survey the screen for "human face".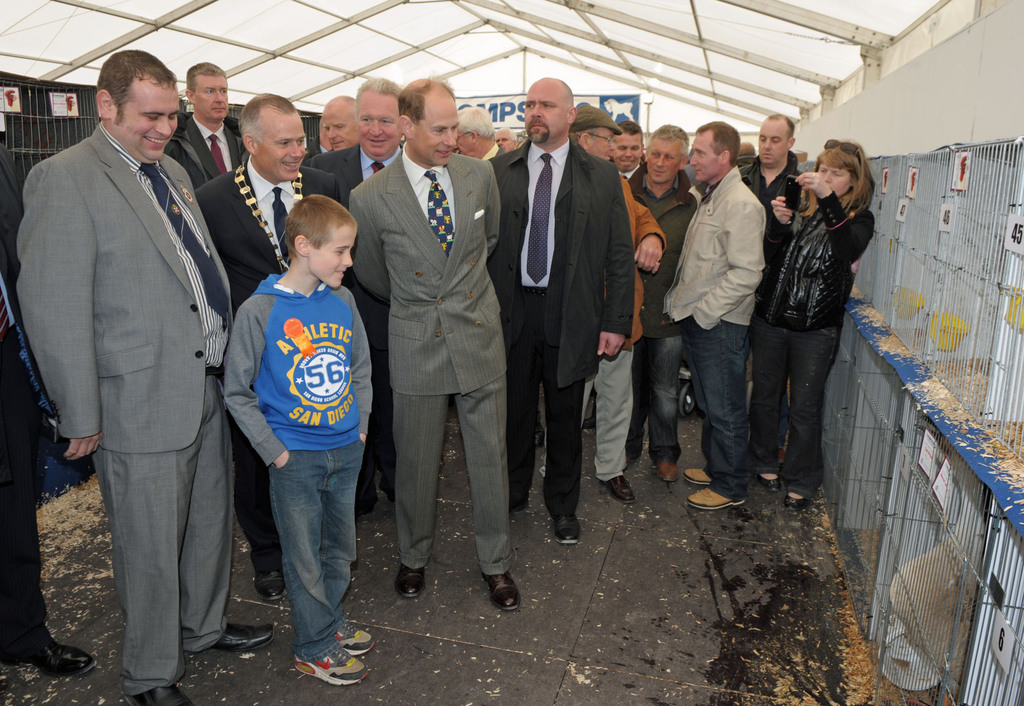
Survey found: (358, 95, 400, 152).
